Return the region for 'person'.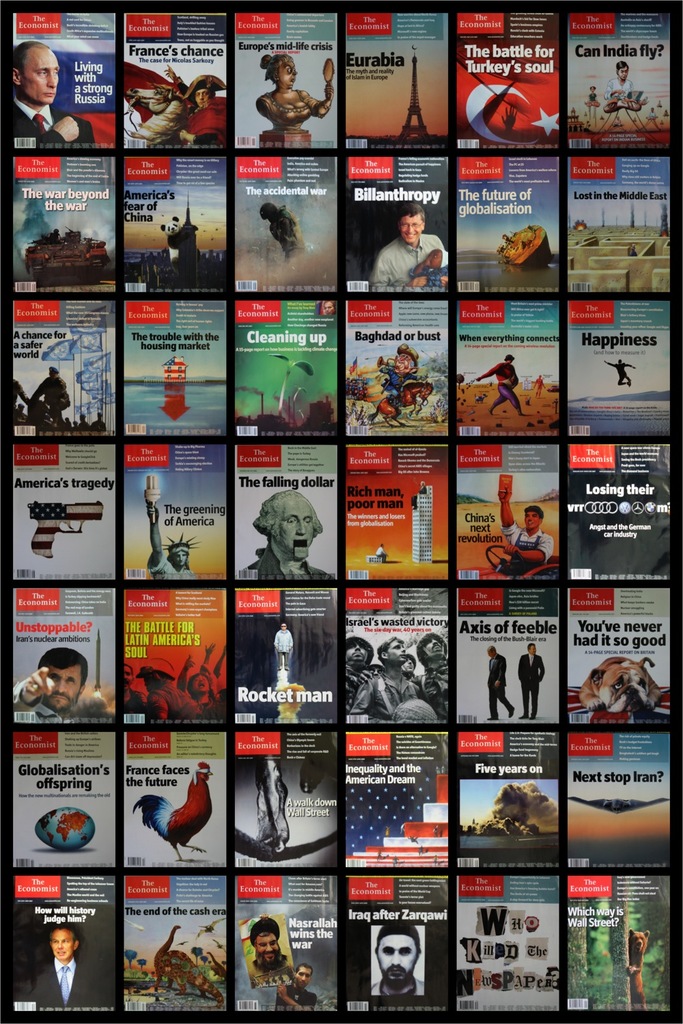
579, 87, 601, 103.
